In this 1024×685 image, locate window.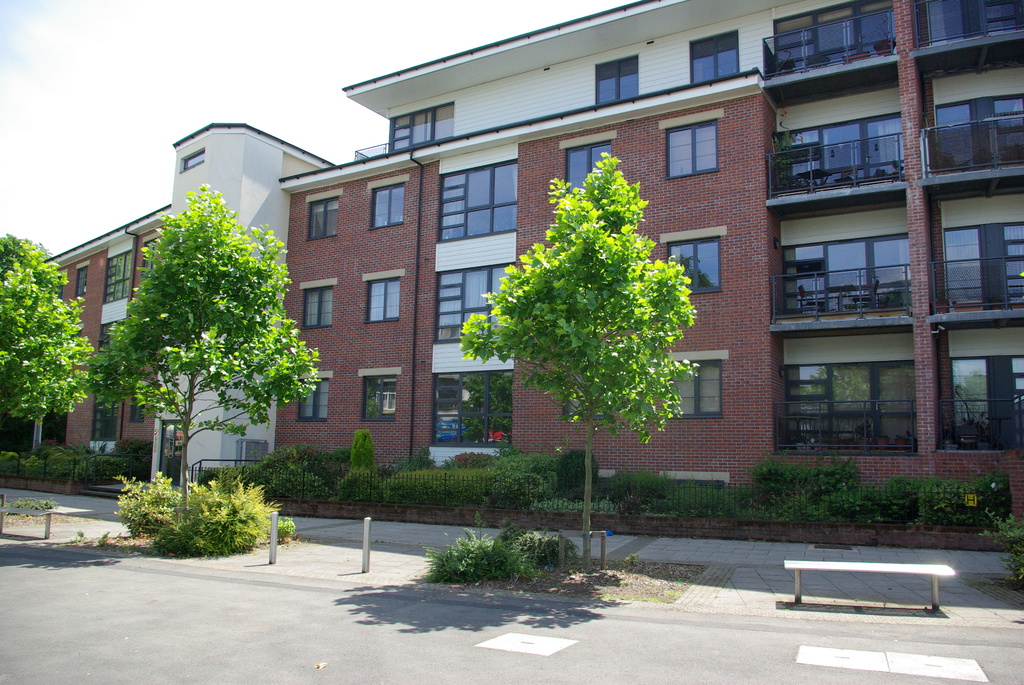
Bounding box: (x1=435, y1=269, x2=505, y2=347).
